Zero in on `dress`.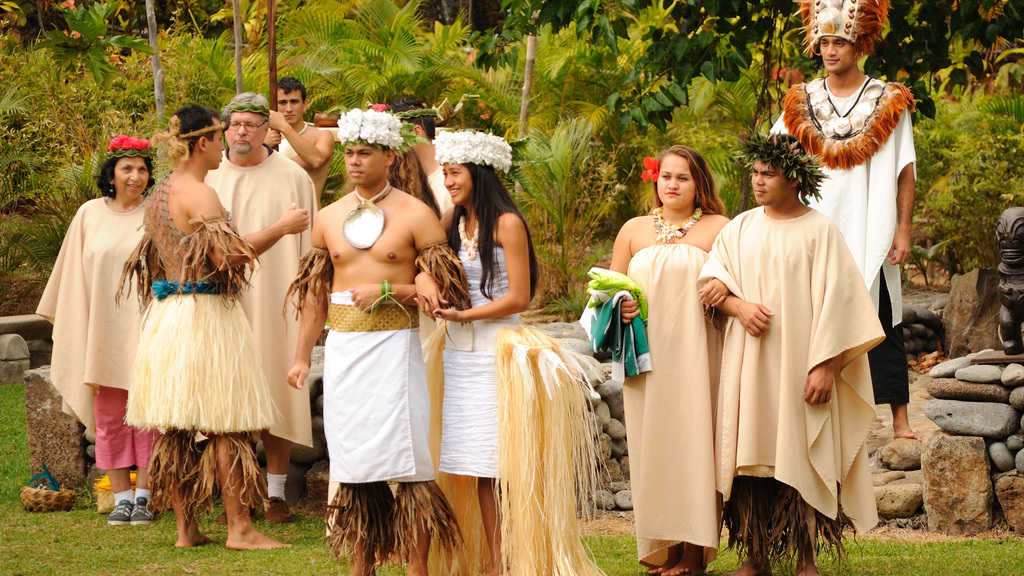
Zeroed in: rect(419, 239, 598, 575).
